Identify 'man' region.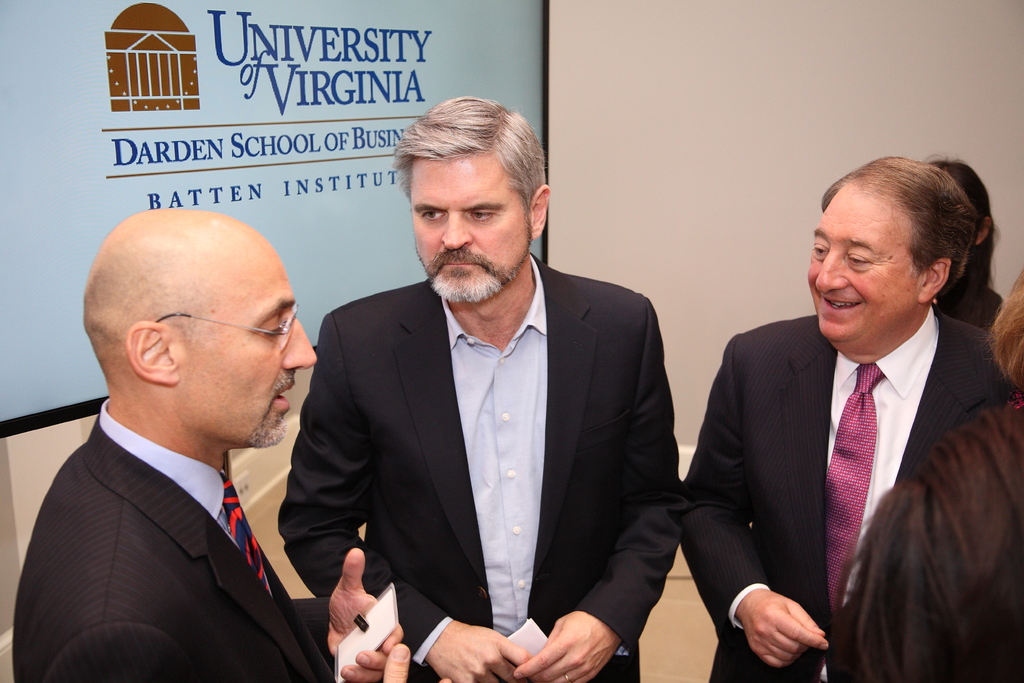
Region: select_region(826, 402, 1023, 682).
